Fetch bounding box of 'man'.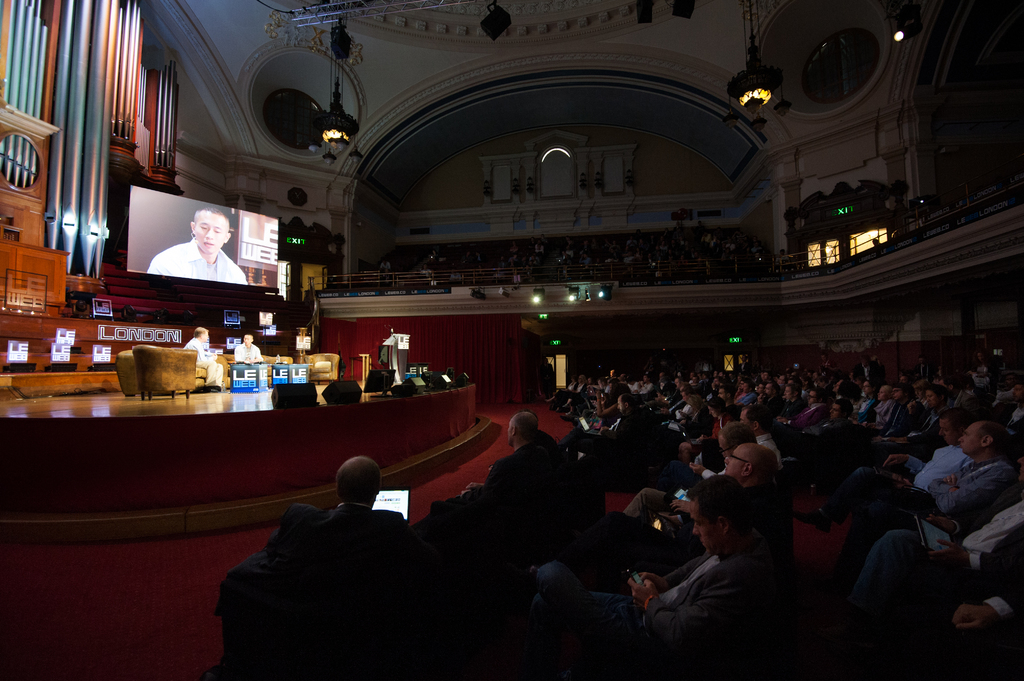
Bbox: detection(235, 333, 264, 363).
